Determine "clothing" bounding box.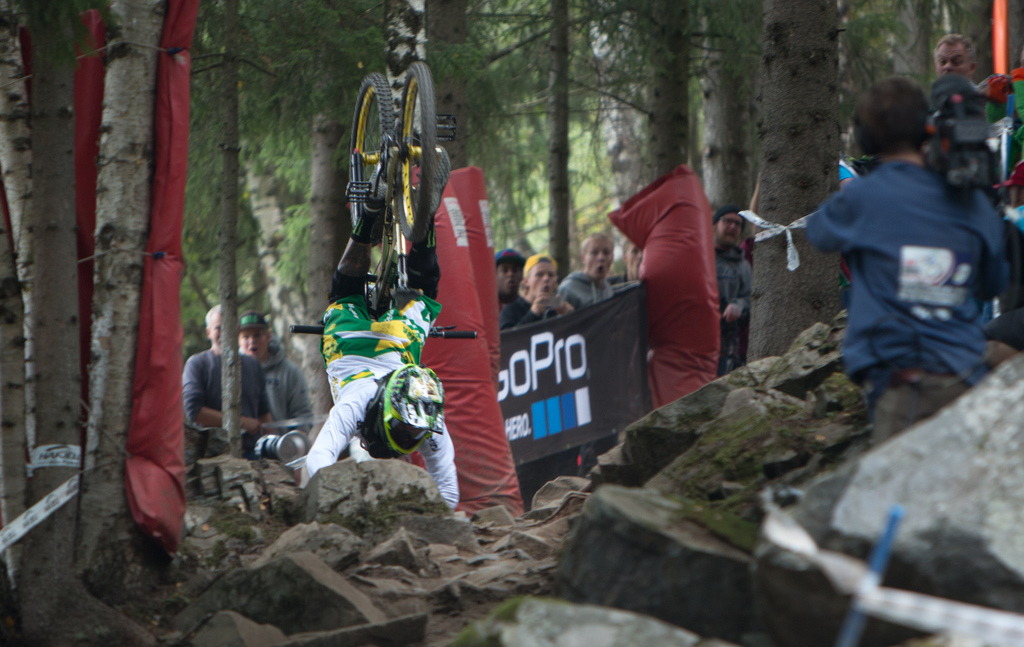
Determined: <region>1009, 66, 1023, 157</region>.
